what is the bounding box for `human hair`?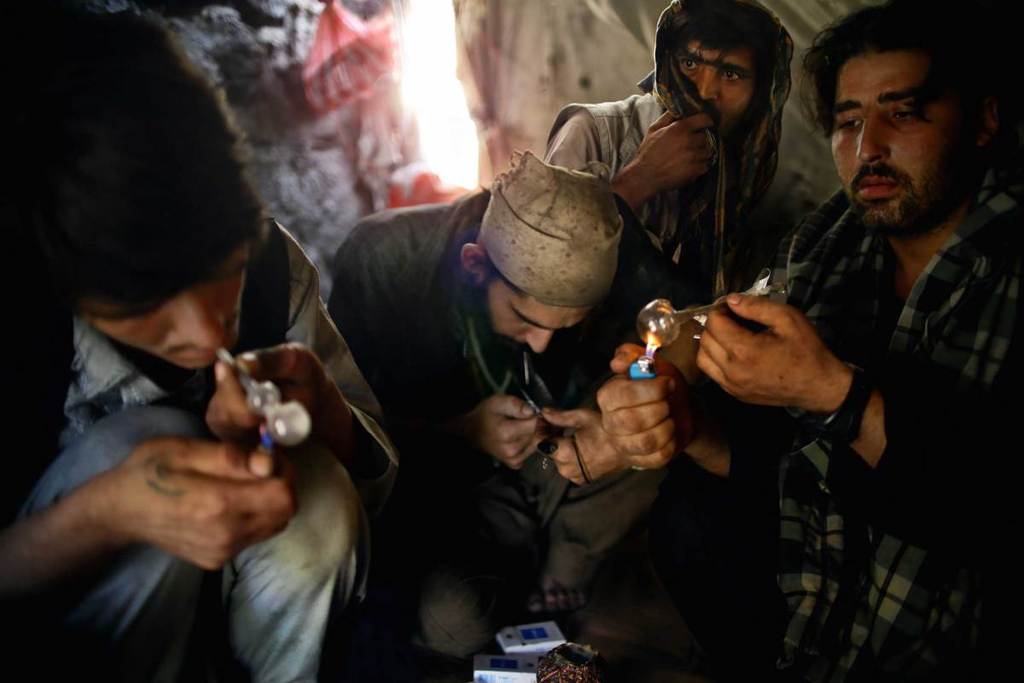
0:13:273:316.
